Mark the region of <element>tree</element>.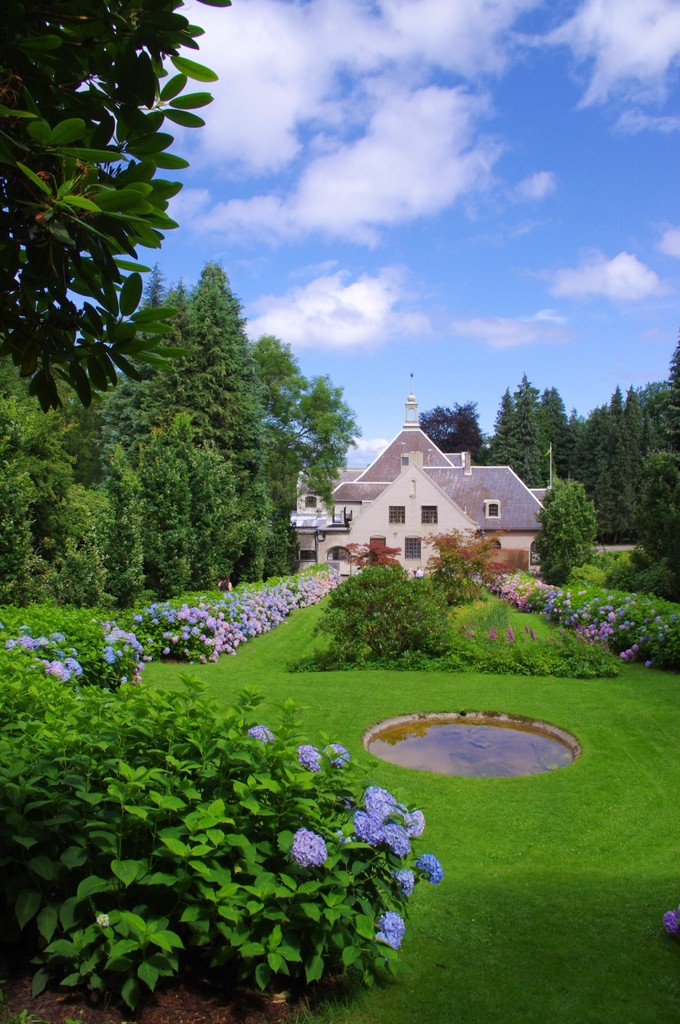
Region: locate(261, 337, 378, 510).
